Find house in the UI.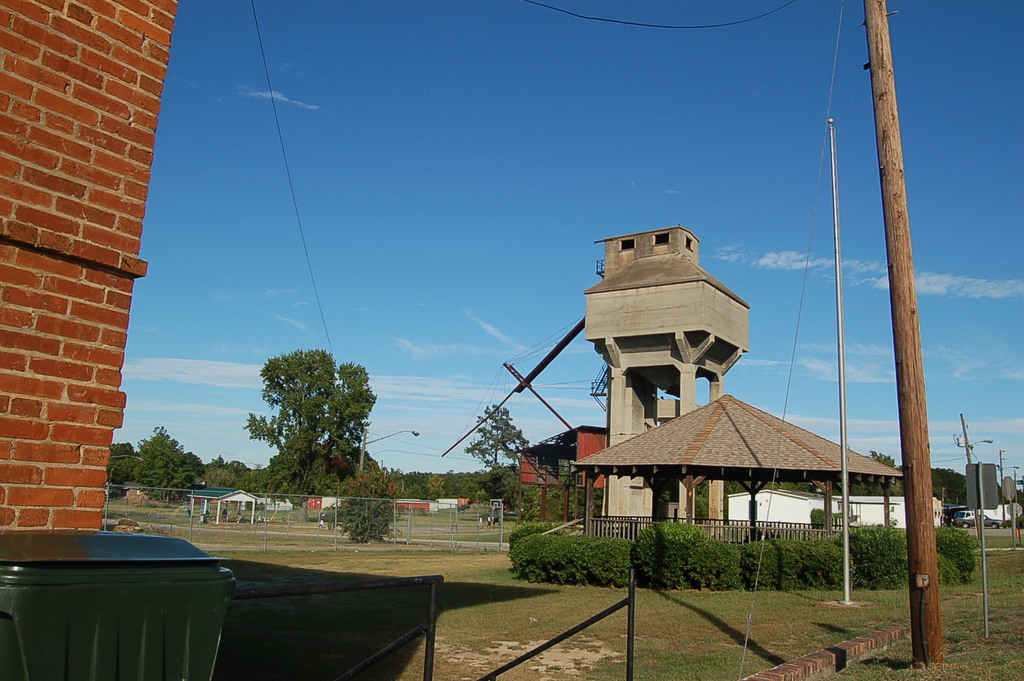
UI element at (x1=7, y1=0, x2=149, y2=531).
